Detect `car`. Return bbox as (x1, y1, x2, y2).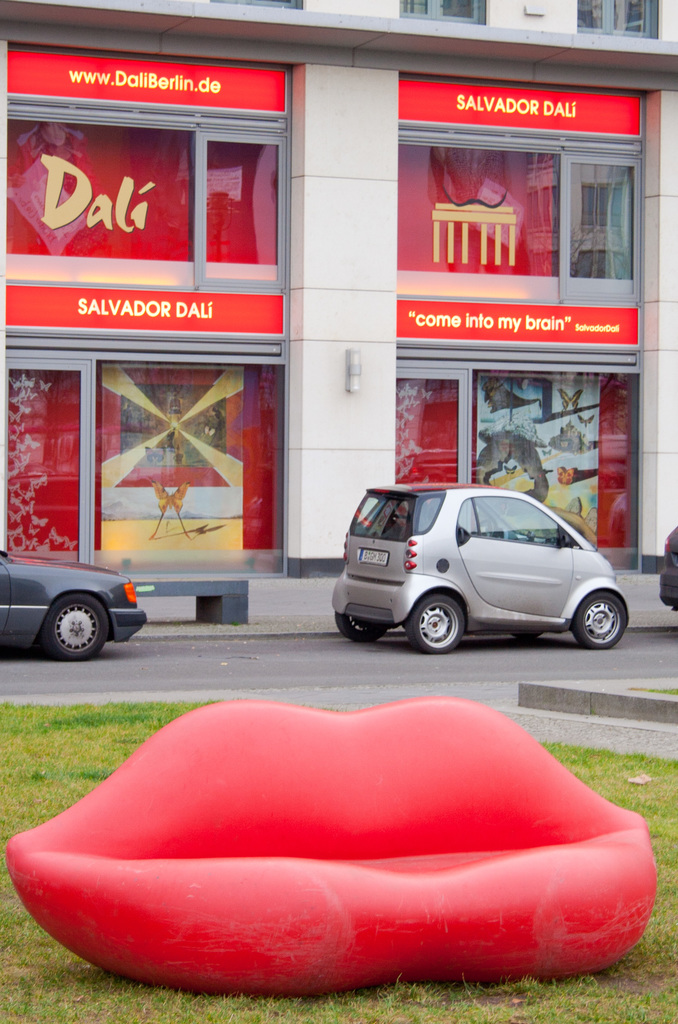
(0, 548, 141, 657).
